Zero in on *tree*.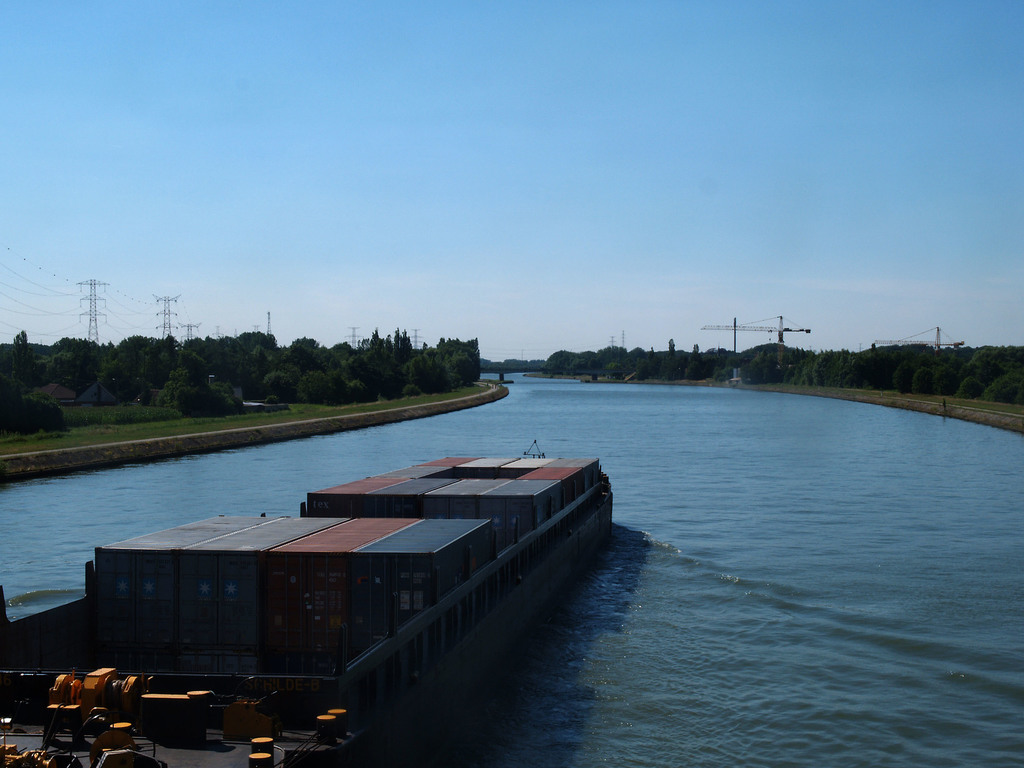
Zeroed in: <region>161, 355, 209, 398</region>.
